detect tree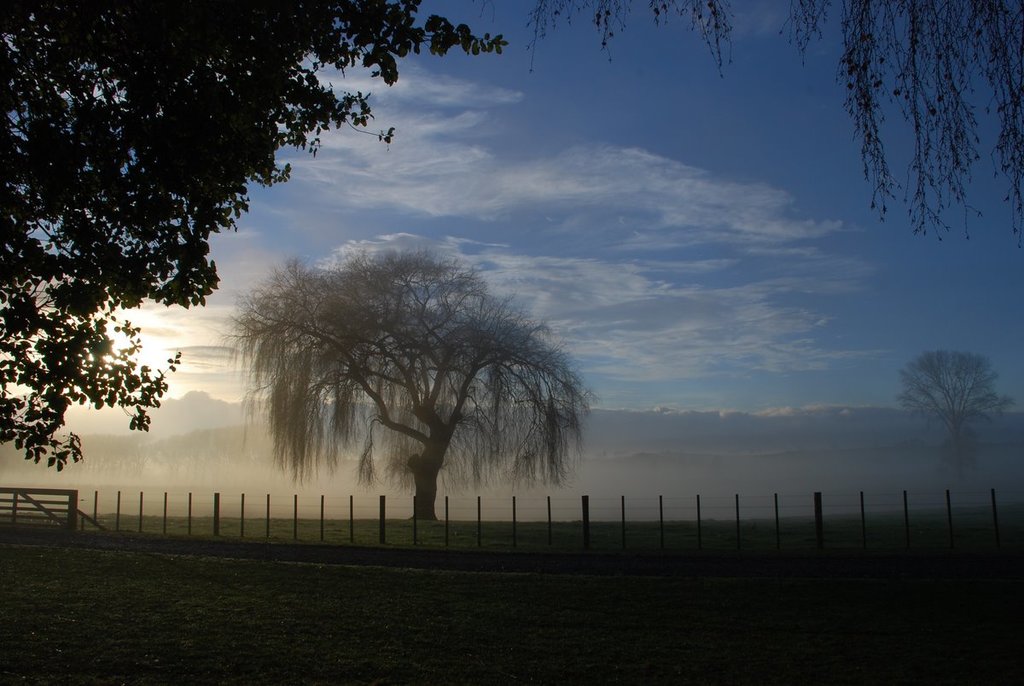
bbox(472, 0, 1023, 248)
